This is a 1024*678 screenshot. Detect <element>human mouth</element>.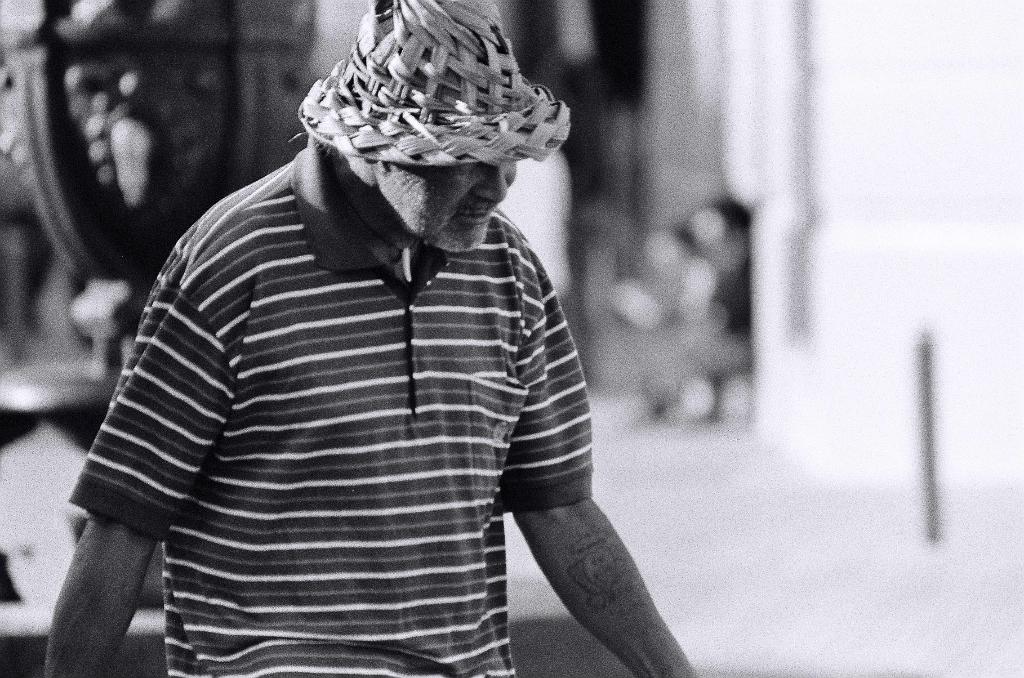
locate(454, 210, 495, 222).
